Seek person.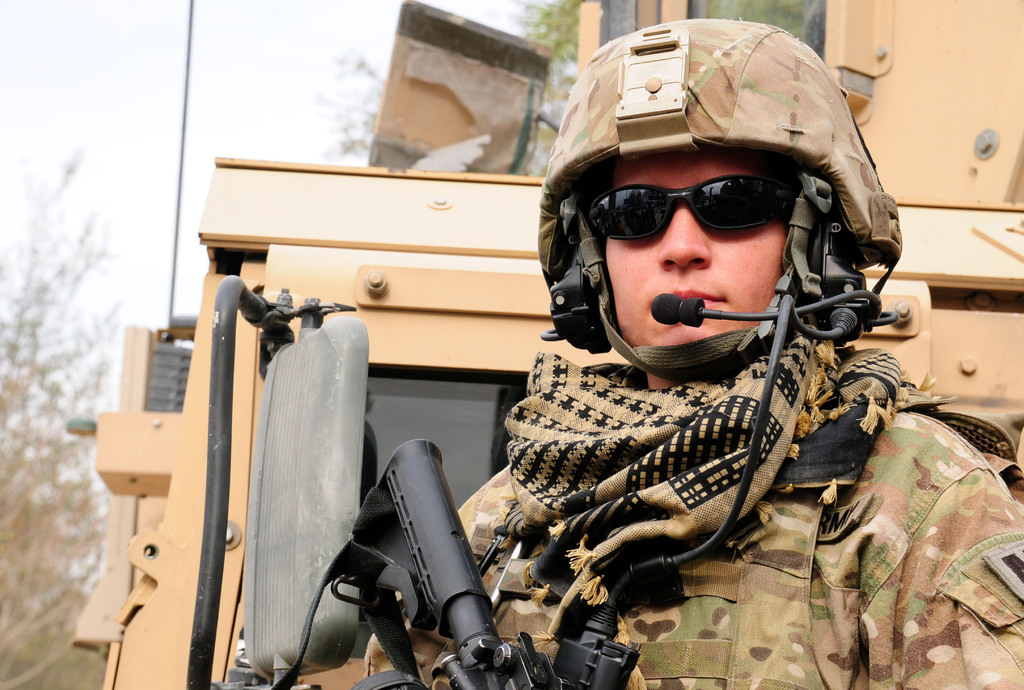
<box>362,17,1023,689</box>.
